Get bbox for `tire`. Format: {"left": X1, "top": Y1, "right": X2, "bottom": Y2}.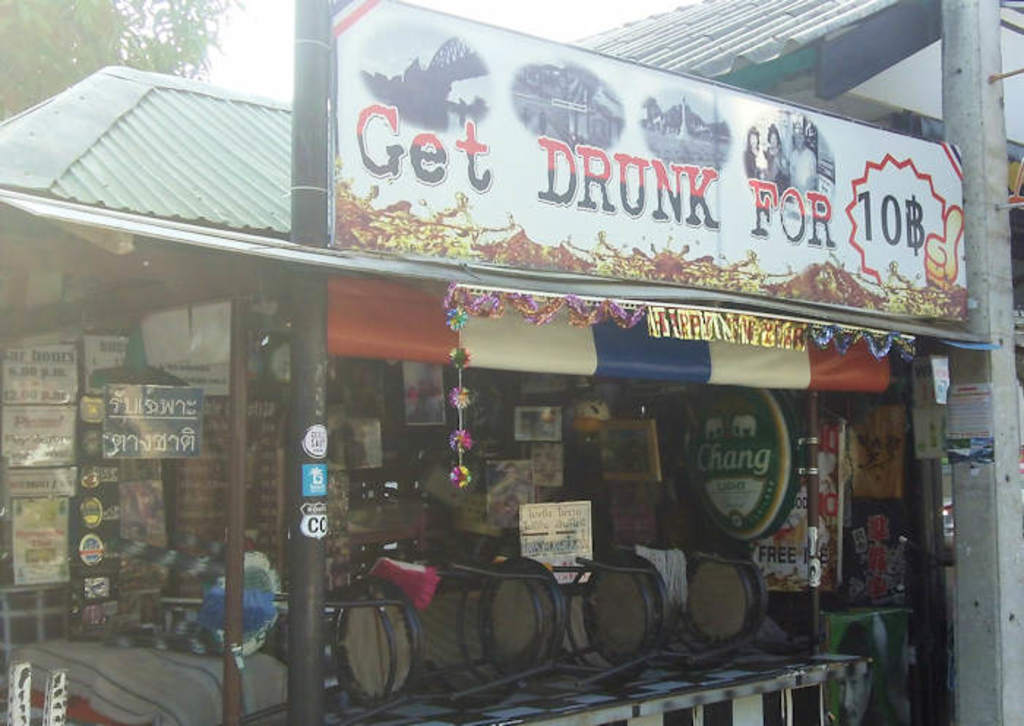
{"left": 301, "top": 587, "right": 407, "bottom": 723}.
